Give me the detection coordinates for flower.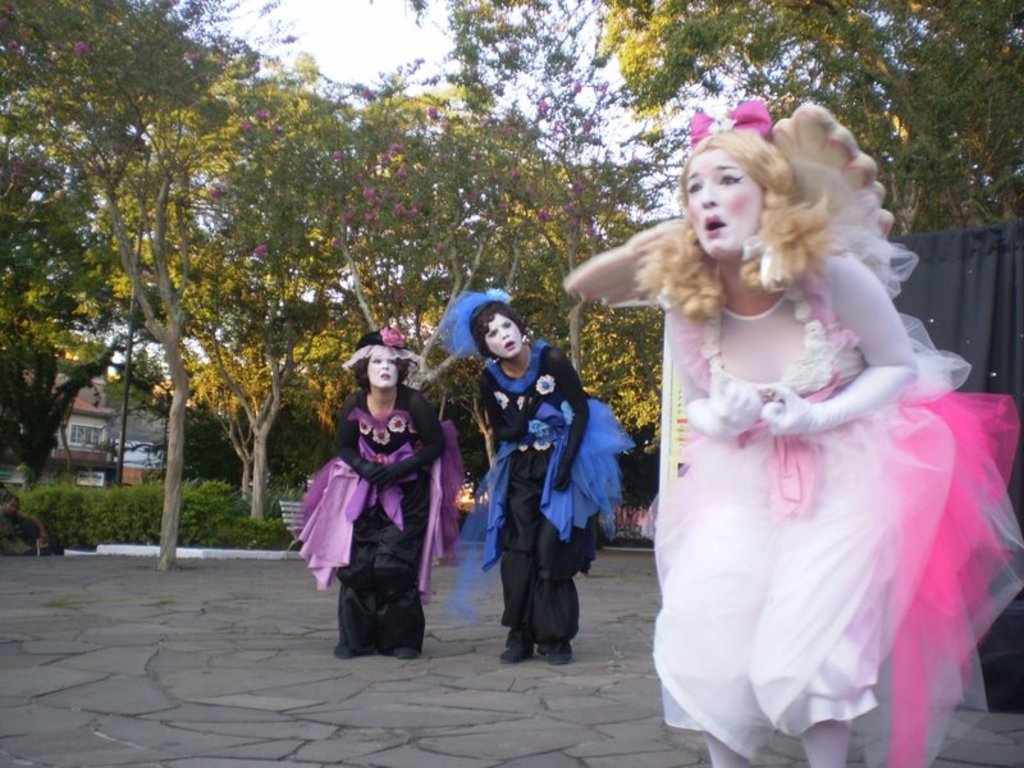
330:151:344:163.
